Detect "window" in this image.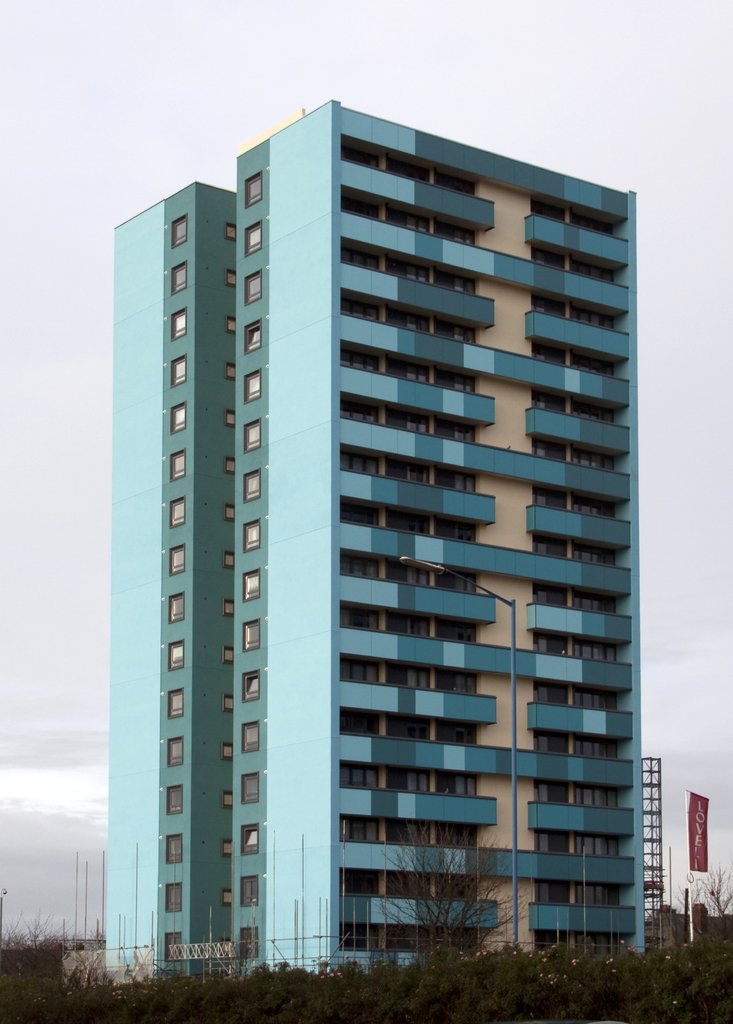
Detection: {"left": 166, "top": 685, "right": 181, "bottom": 719}.
